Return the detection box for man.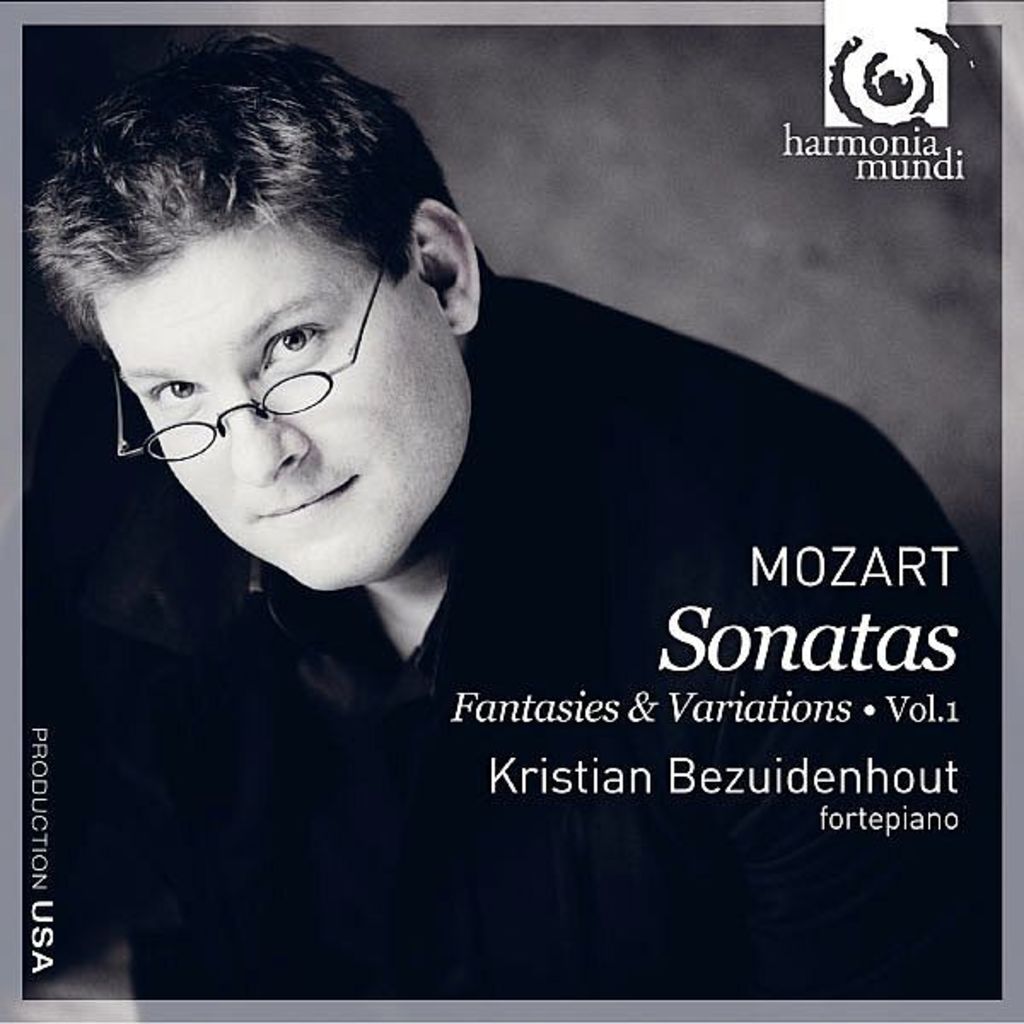
(31,63,922,988).
